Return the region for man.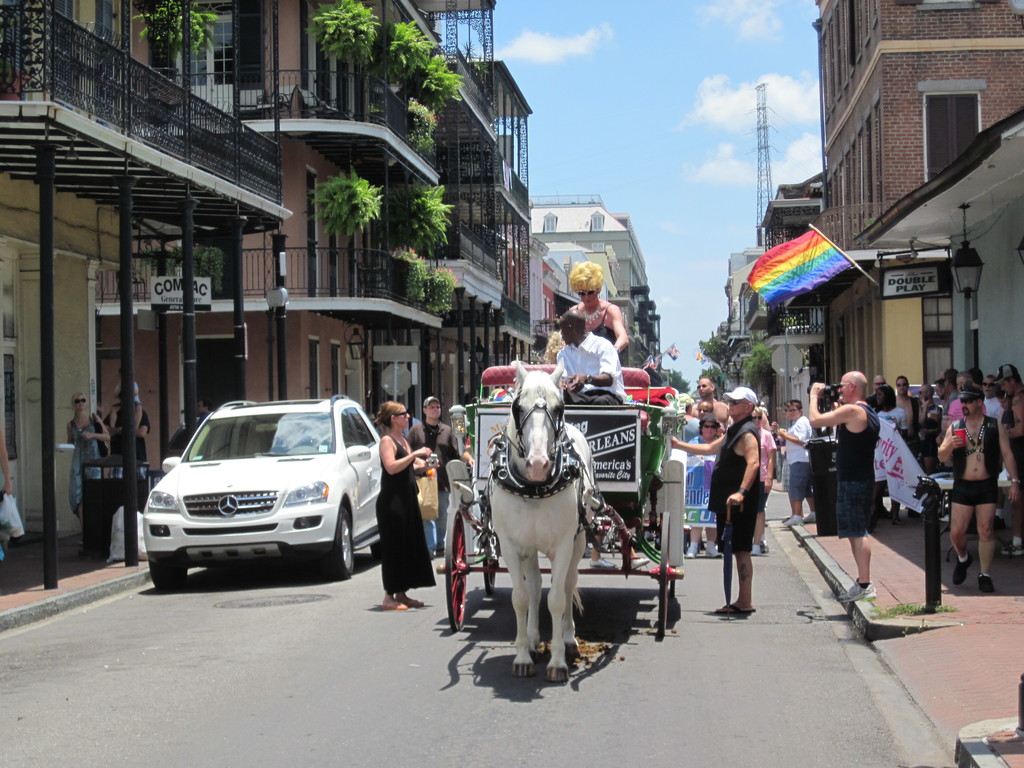
l=694, t=378, r=729, b=424.
